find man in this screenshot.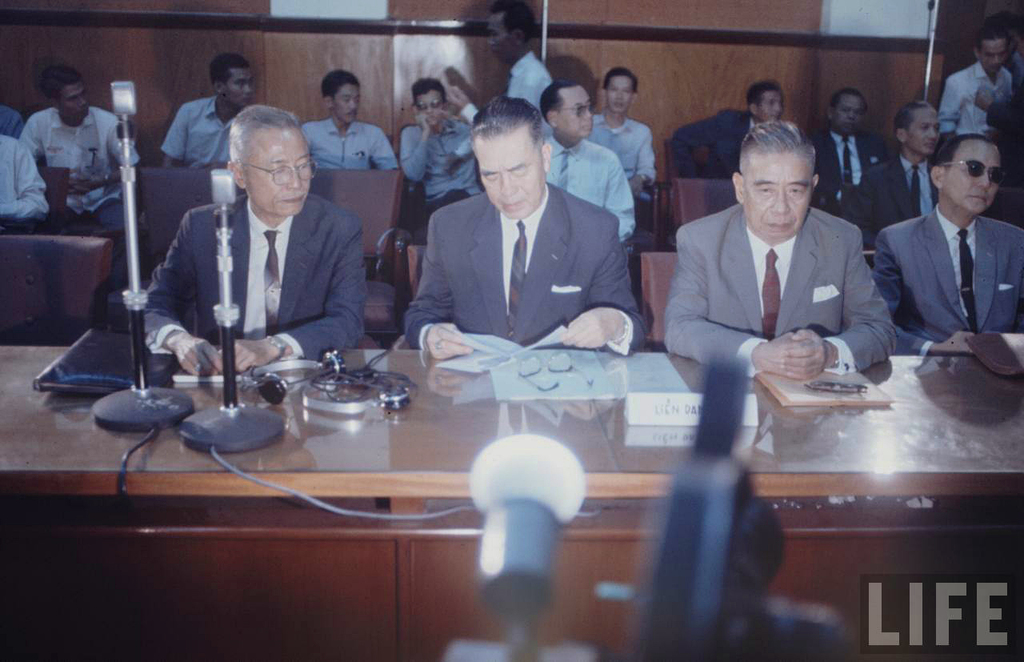
The bounding box for man is pyautogui.locateOnScreen(991, 9, 1023, 112).
